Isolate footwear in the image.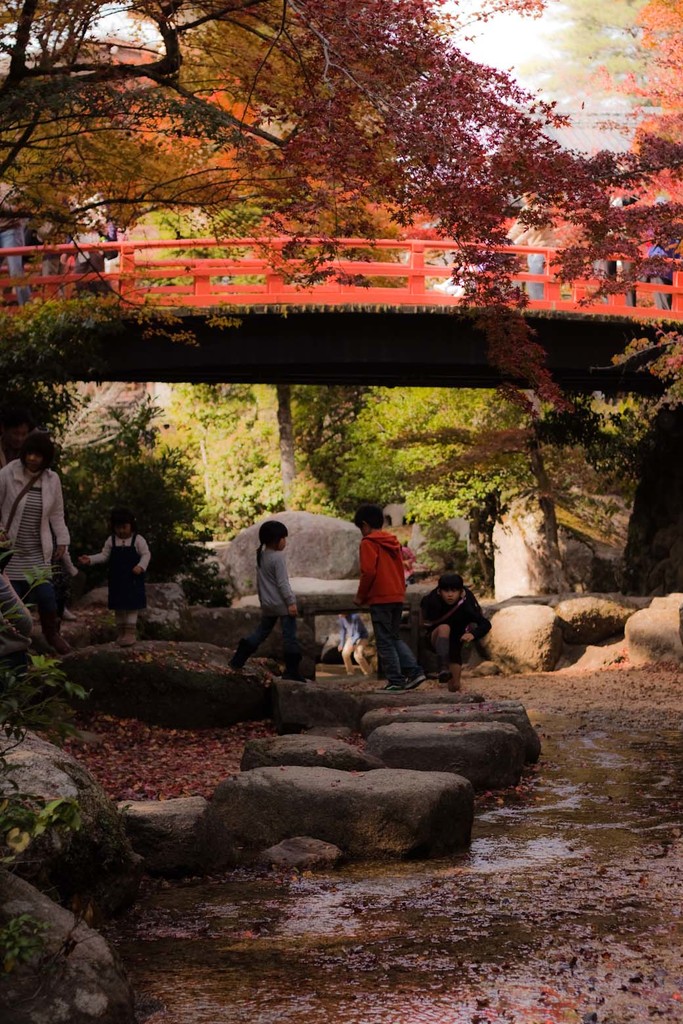
Isolated region: detection(43, 631, 71, 656).
